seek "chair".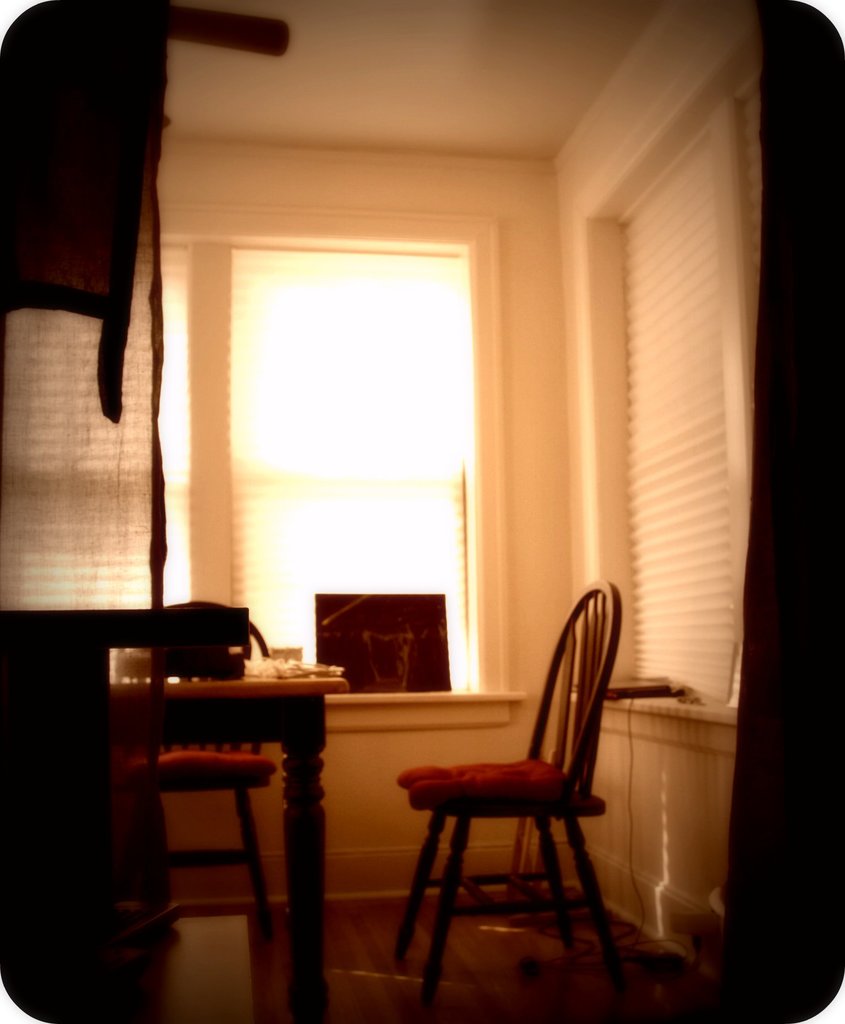
box(381, 577, 623, 1014).
